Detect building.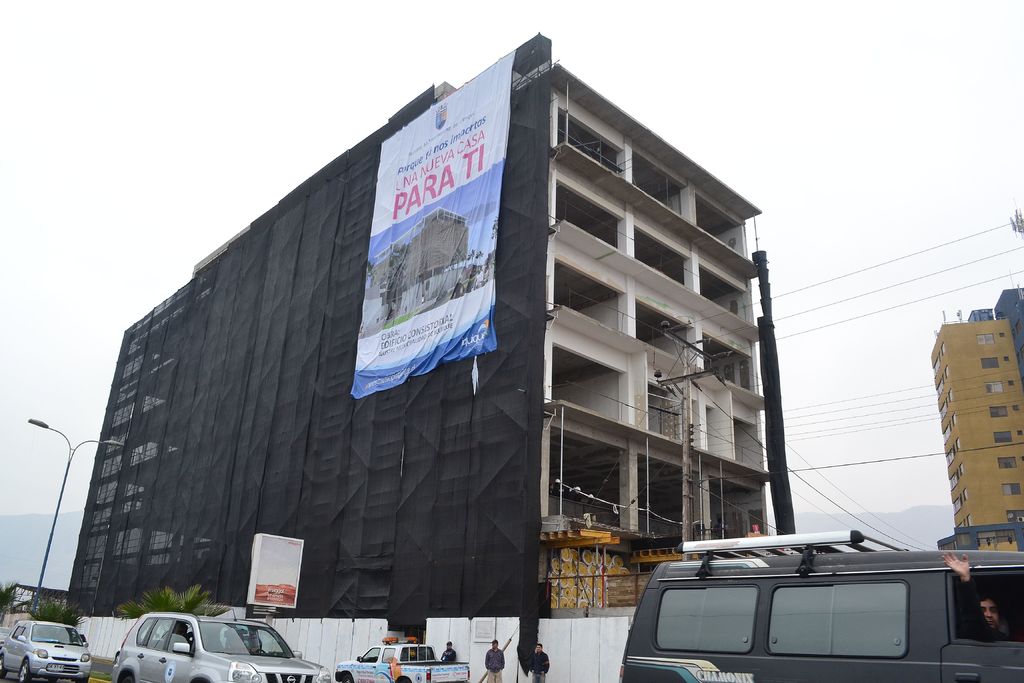
Detected at bbox=[67, 31, 768, 625].
